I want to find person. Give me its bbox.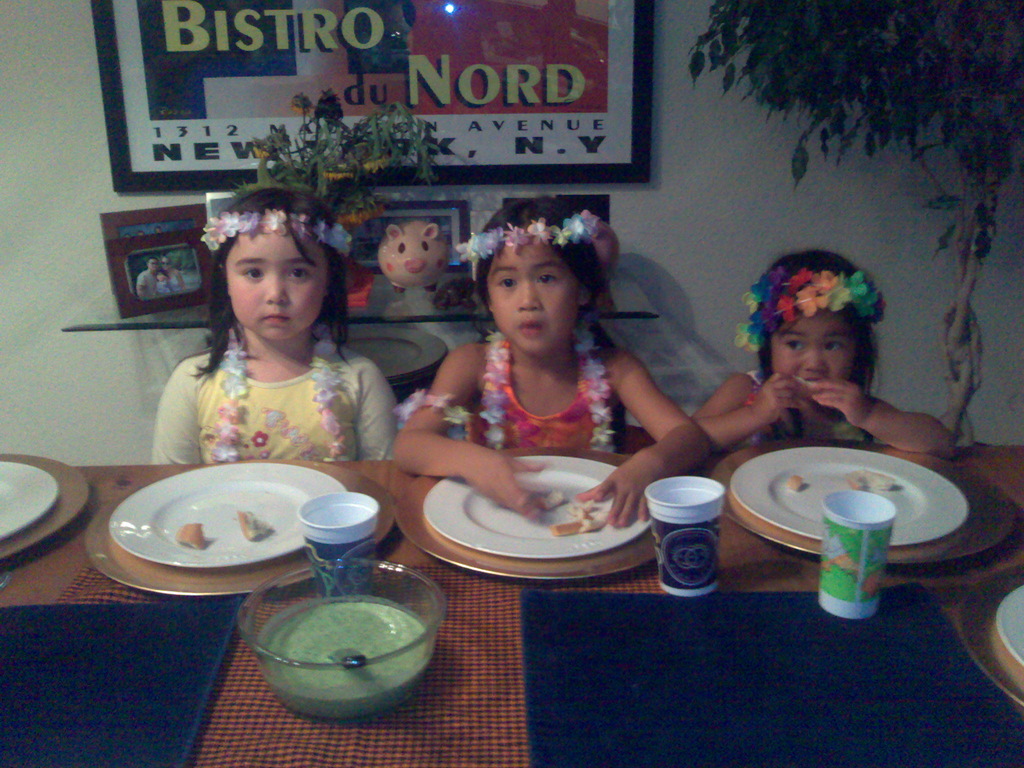
<box>690,250,961,472</box>.
